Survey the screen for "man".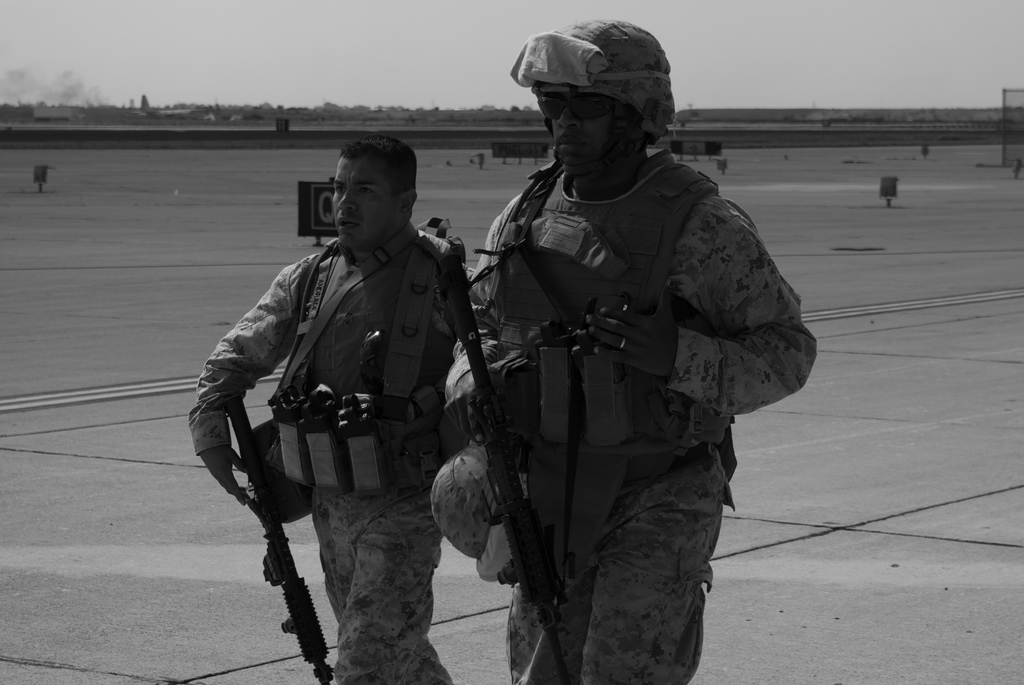
Survey found: <bbox>477, 20, 816, 684</bbox>.
